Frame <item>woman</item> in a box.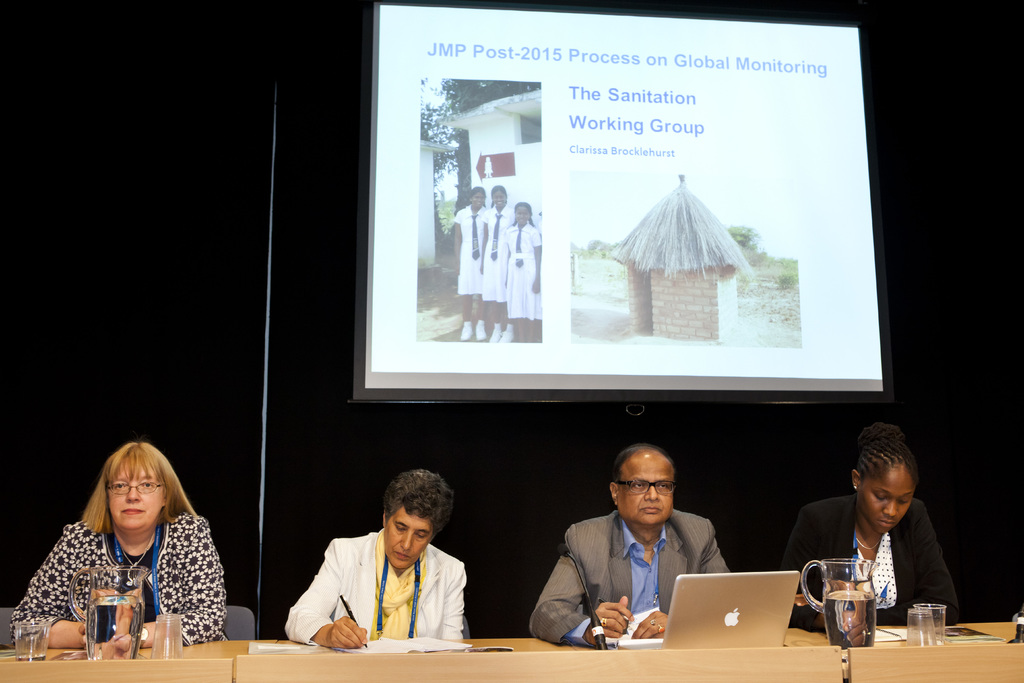
283,461,472,648.
